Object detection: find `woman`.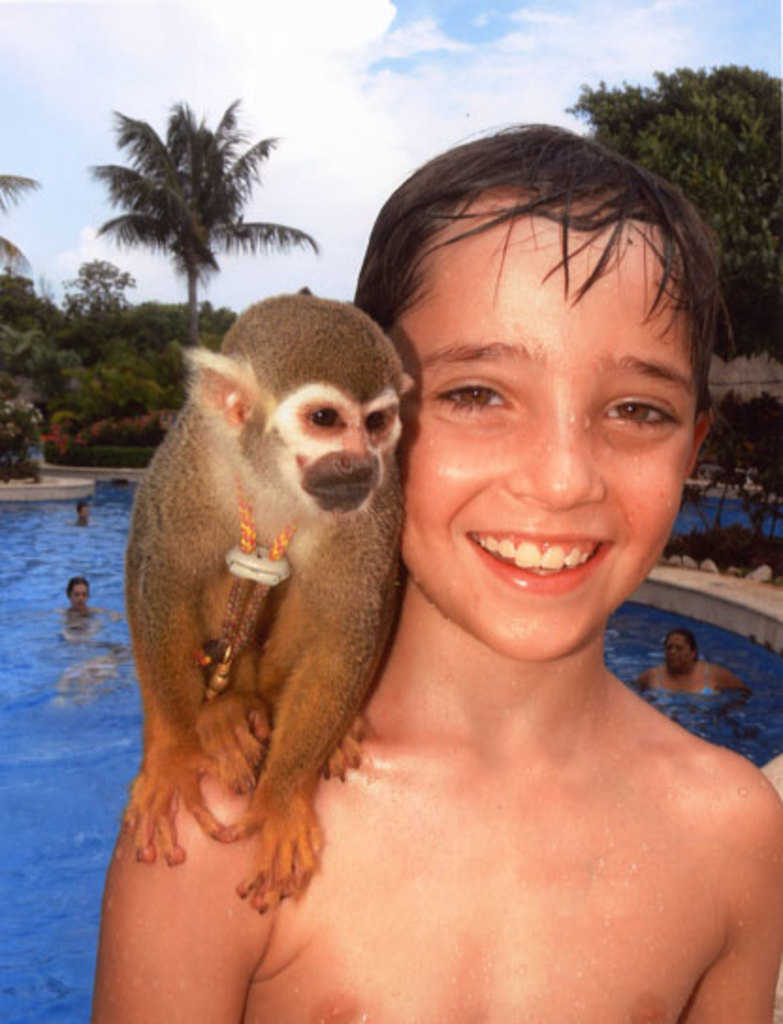
l=636, t=631, r=747, b=695.
